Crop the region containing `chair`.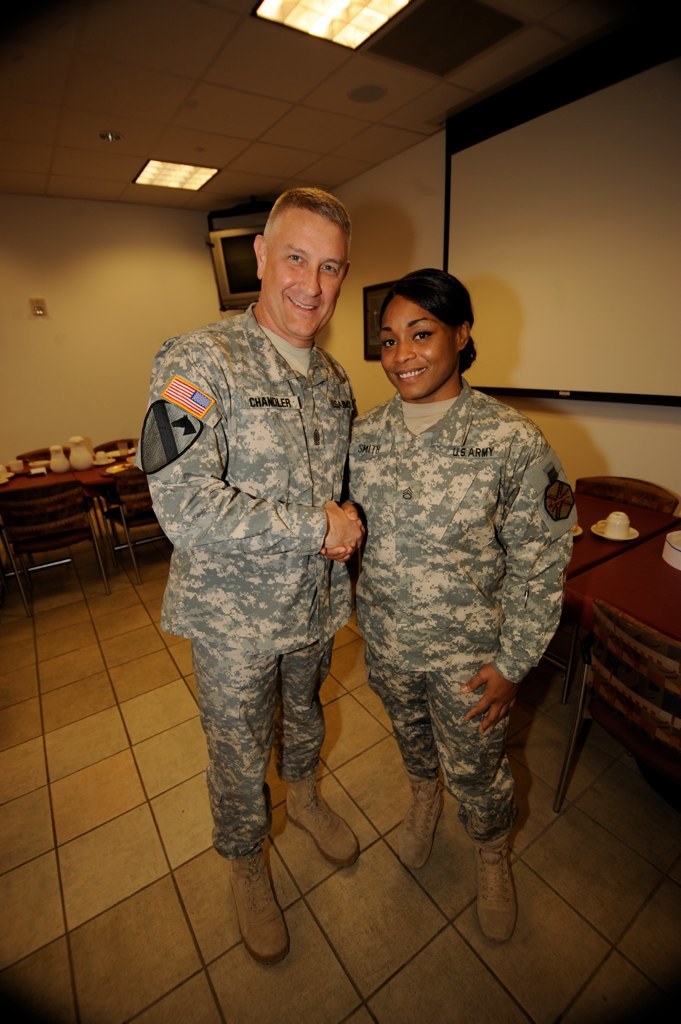
Crop region: <region>562, 469, 680, 519</region>.
